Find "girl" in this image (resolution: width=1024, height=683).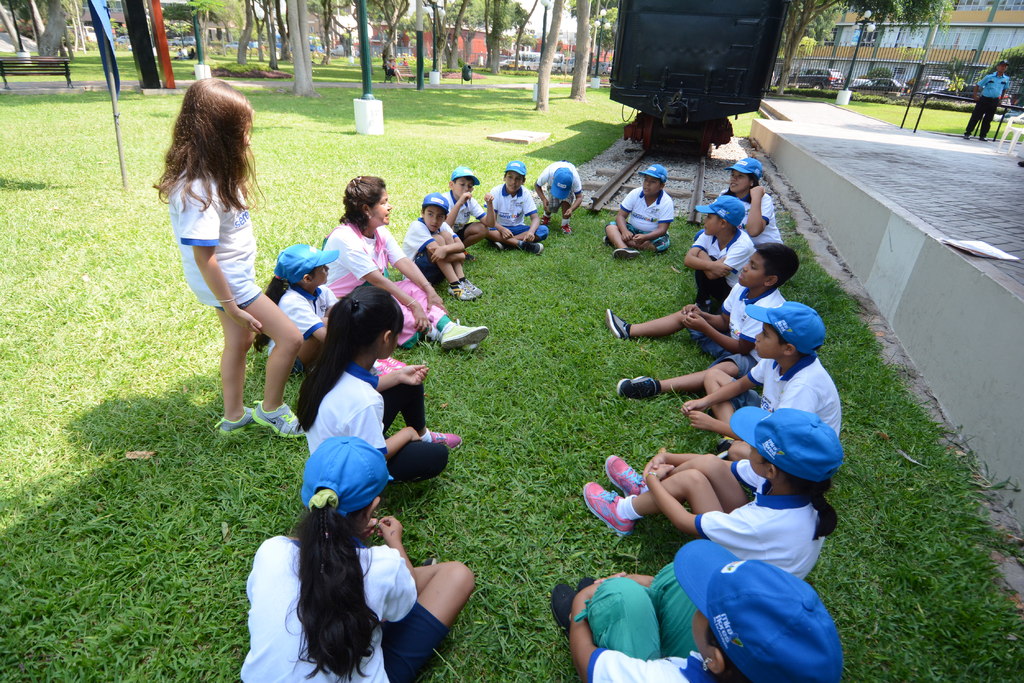
x1=243 y1=433 x2=475 y2=680.
